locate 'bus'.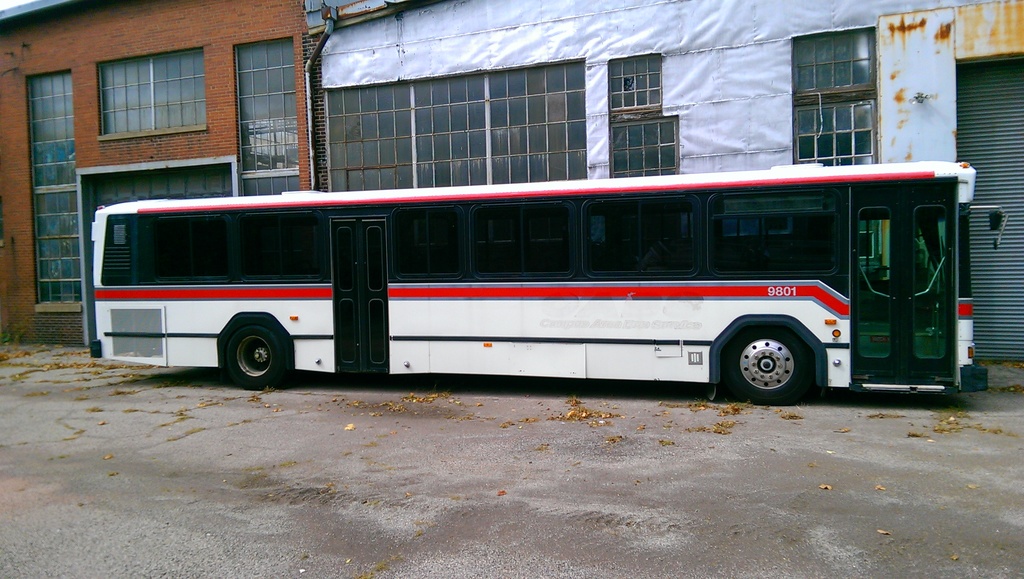
Bounding box: [91,163,1011,406].
